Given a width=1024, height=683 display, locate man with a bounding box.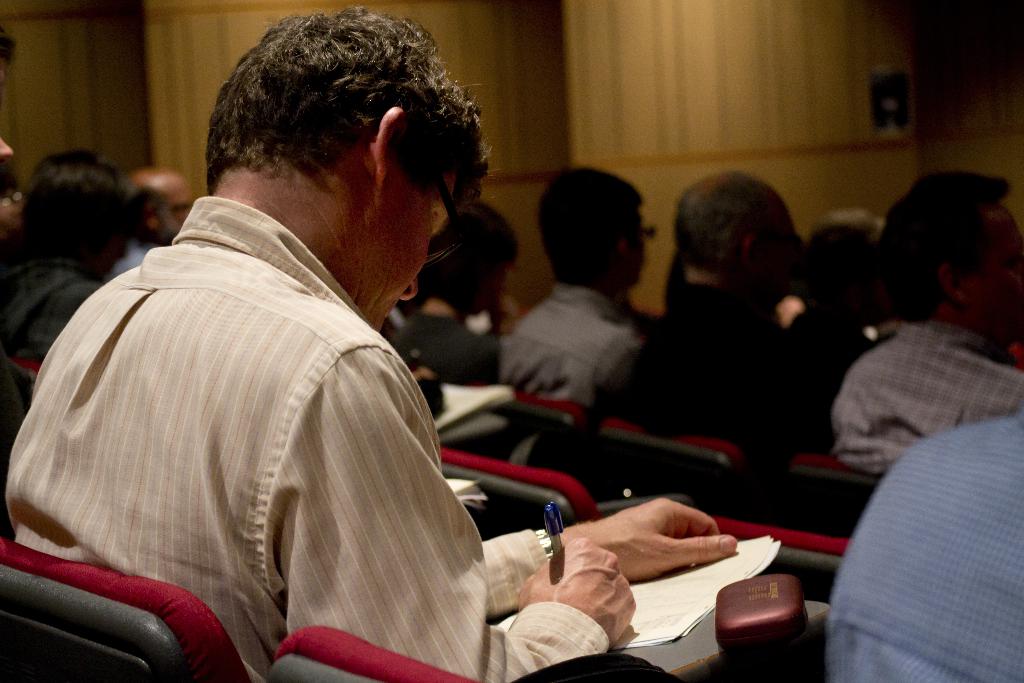
Located: <region>593, 163, 826, 397</region>.
